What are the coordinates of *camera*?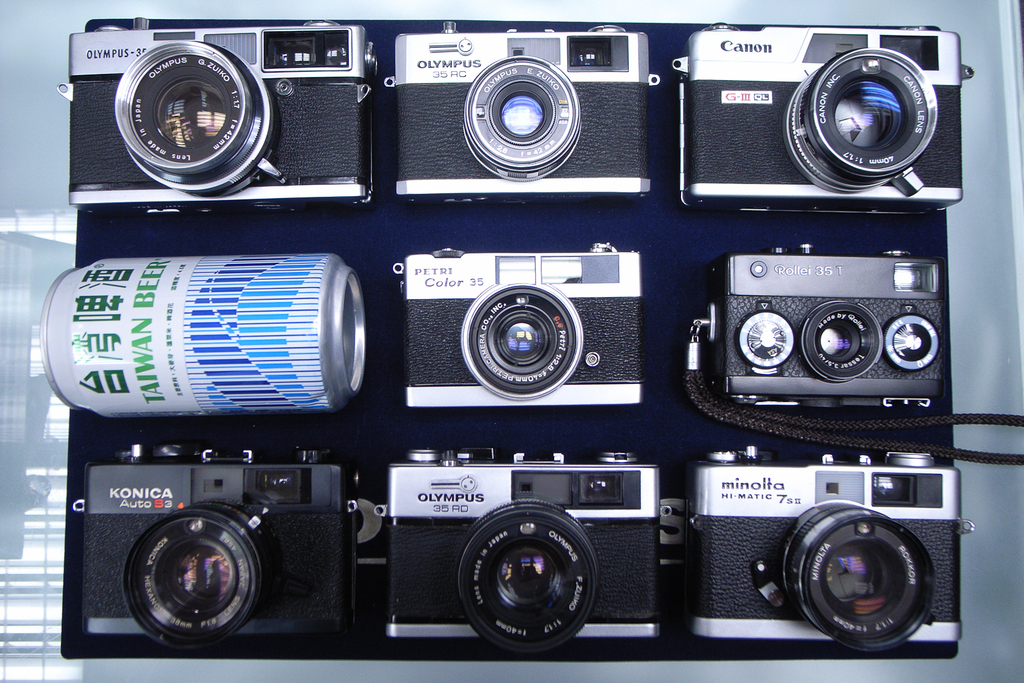
68, 447, 355, 641.
